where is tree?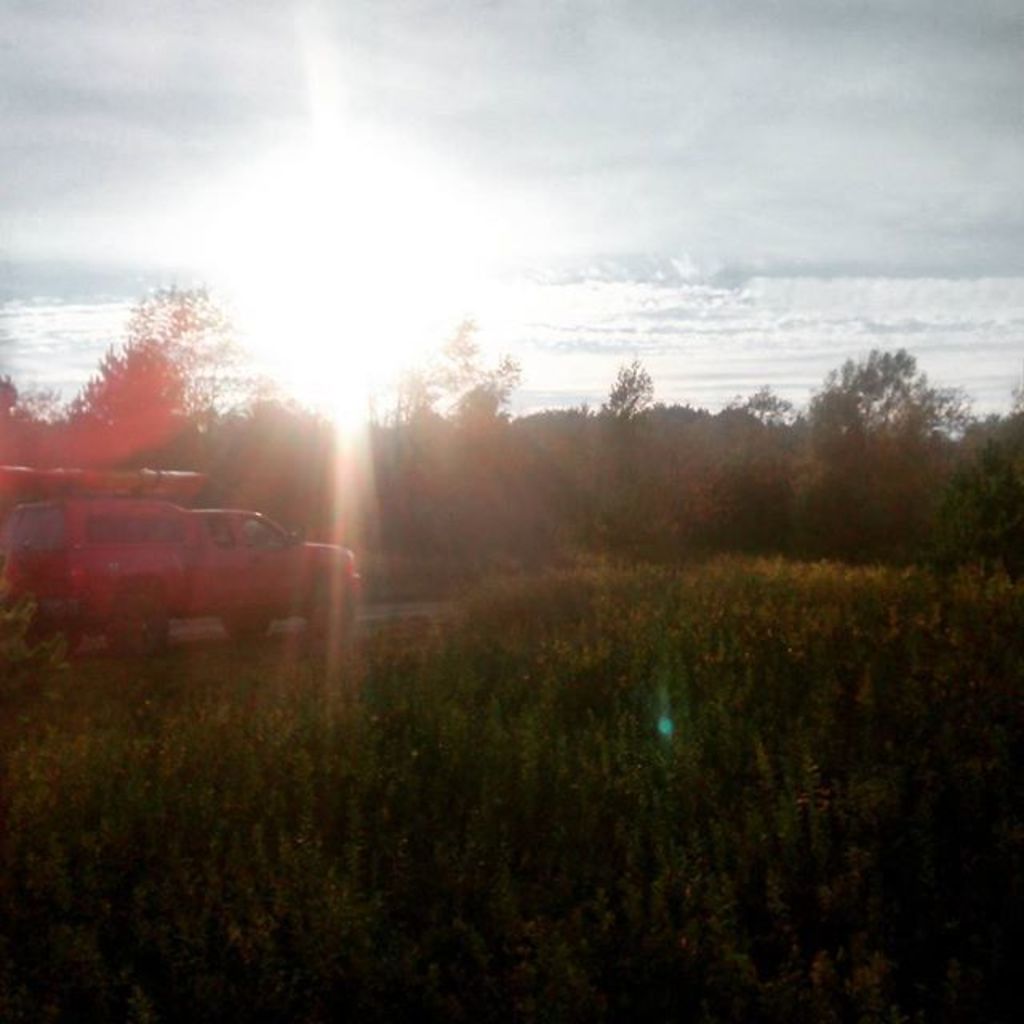
{"left": 54, "top": 264, "right": 264, "bottom": 482}.
